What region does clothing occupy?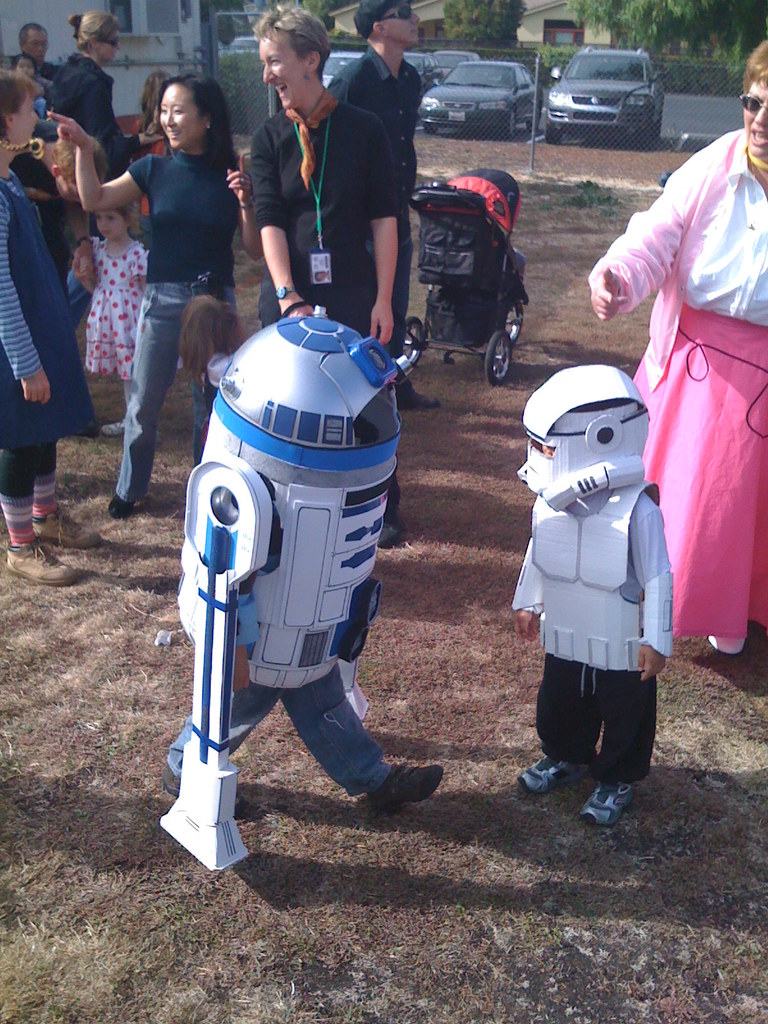
left=340, top=42, right=429, bottom=239.
